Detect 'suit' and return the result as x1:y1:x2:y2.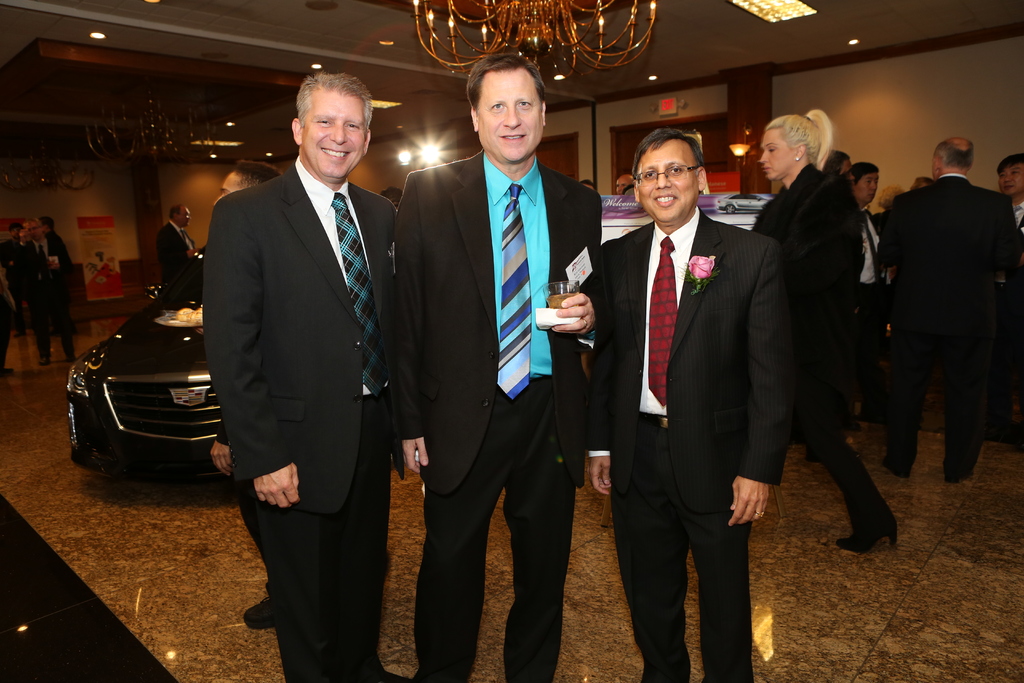
148:220:201:289.
